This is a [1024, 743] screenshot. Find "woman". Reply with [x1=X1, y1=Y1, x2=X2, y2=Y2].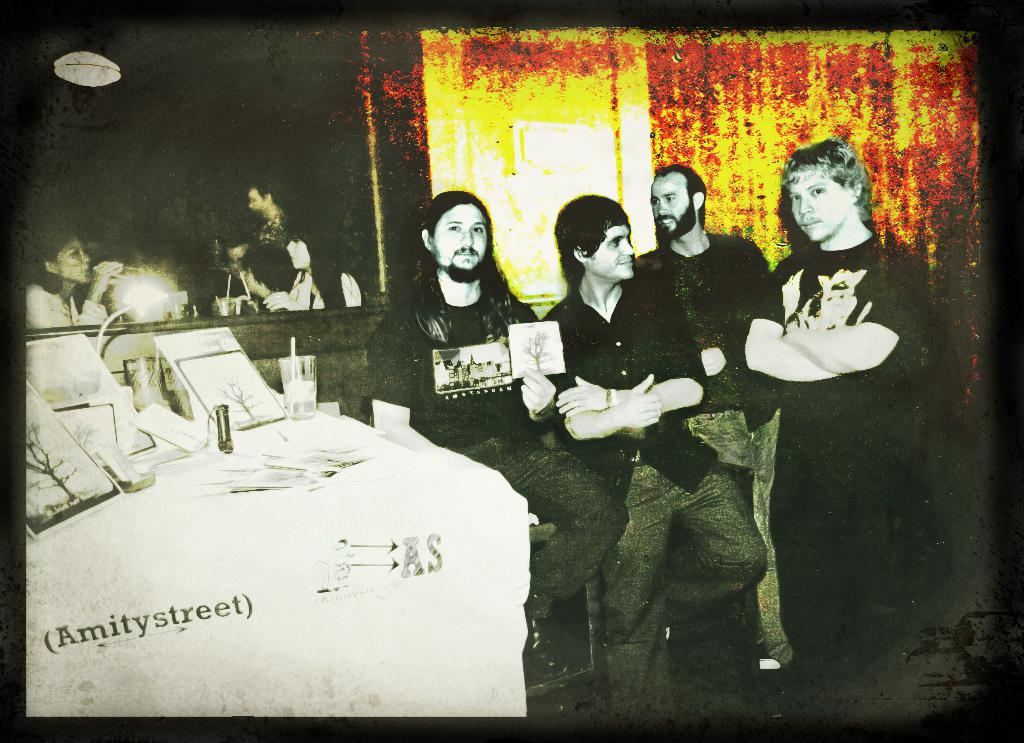
[x1=24, y1=222, x2=92, y2=332].
